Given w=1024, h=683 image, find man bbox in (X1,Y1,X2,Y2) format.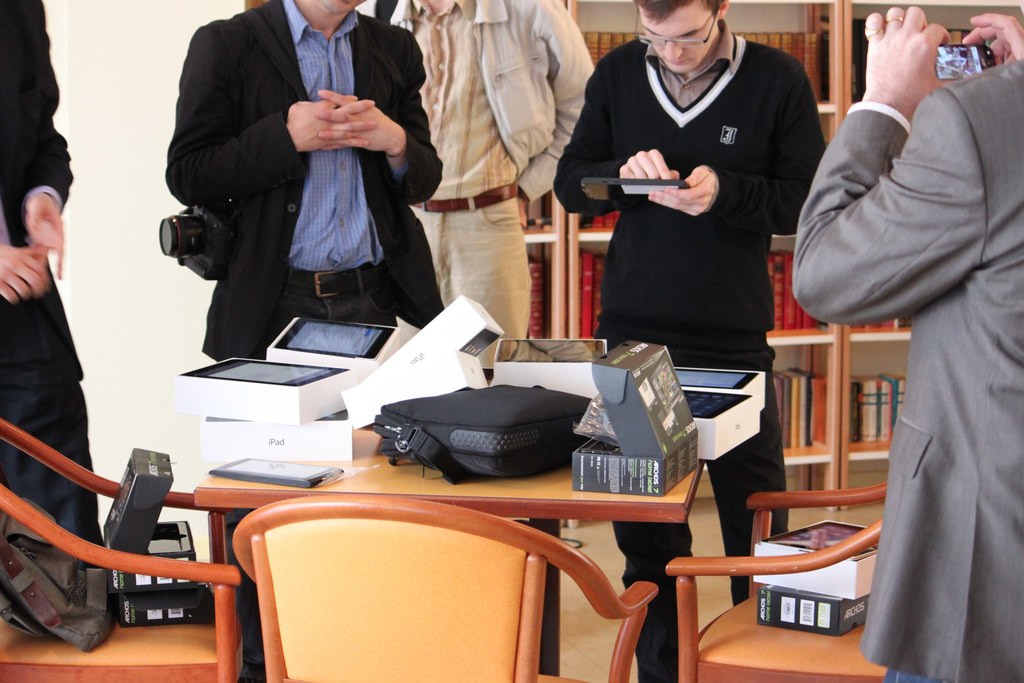
(554,0,829,682).
